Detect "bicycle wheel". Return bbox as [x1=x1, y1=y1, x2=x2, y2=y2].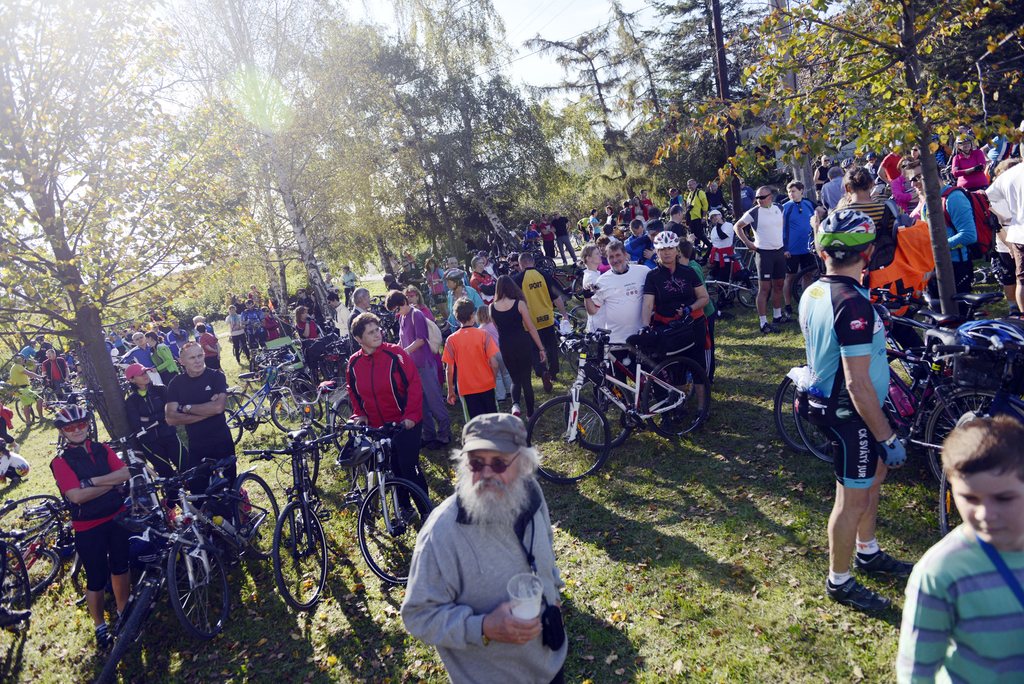
[x1=269, y1=502, x2=328, y2=611].
